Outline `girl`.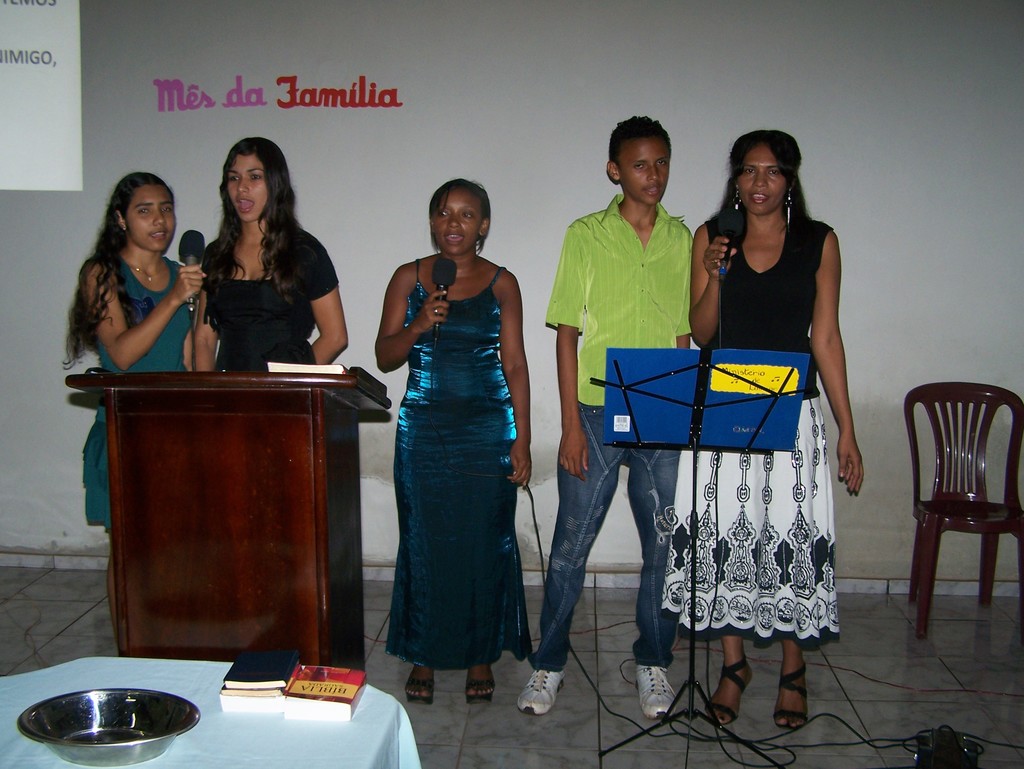
Outline: 187:141:356:377.
